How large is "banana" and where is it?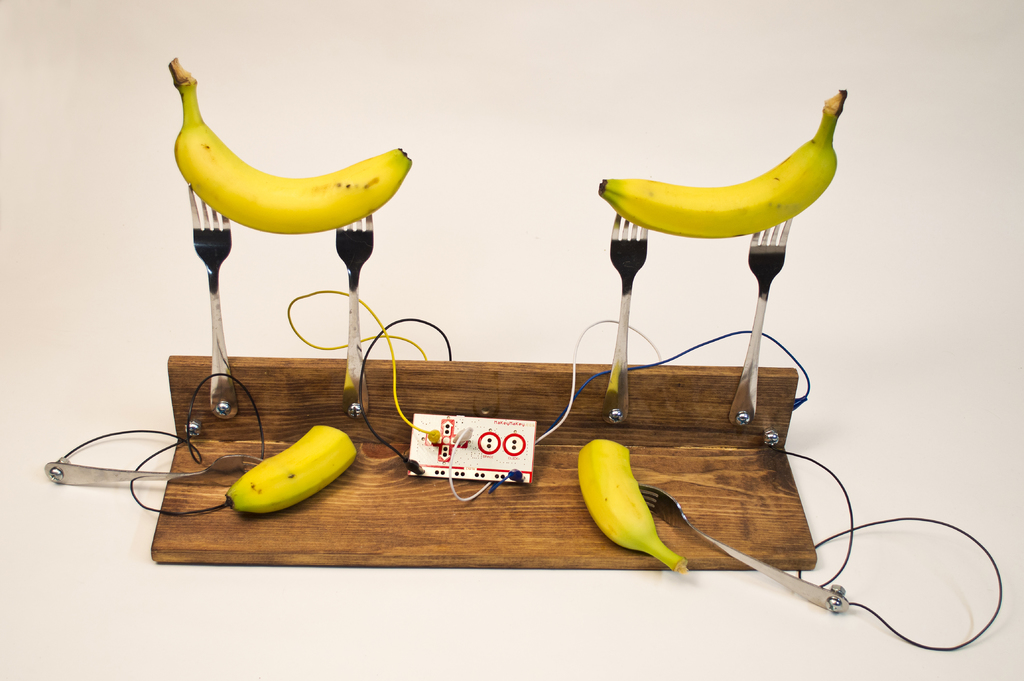
Bounding box: [170, 58, 416, 238].
